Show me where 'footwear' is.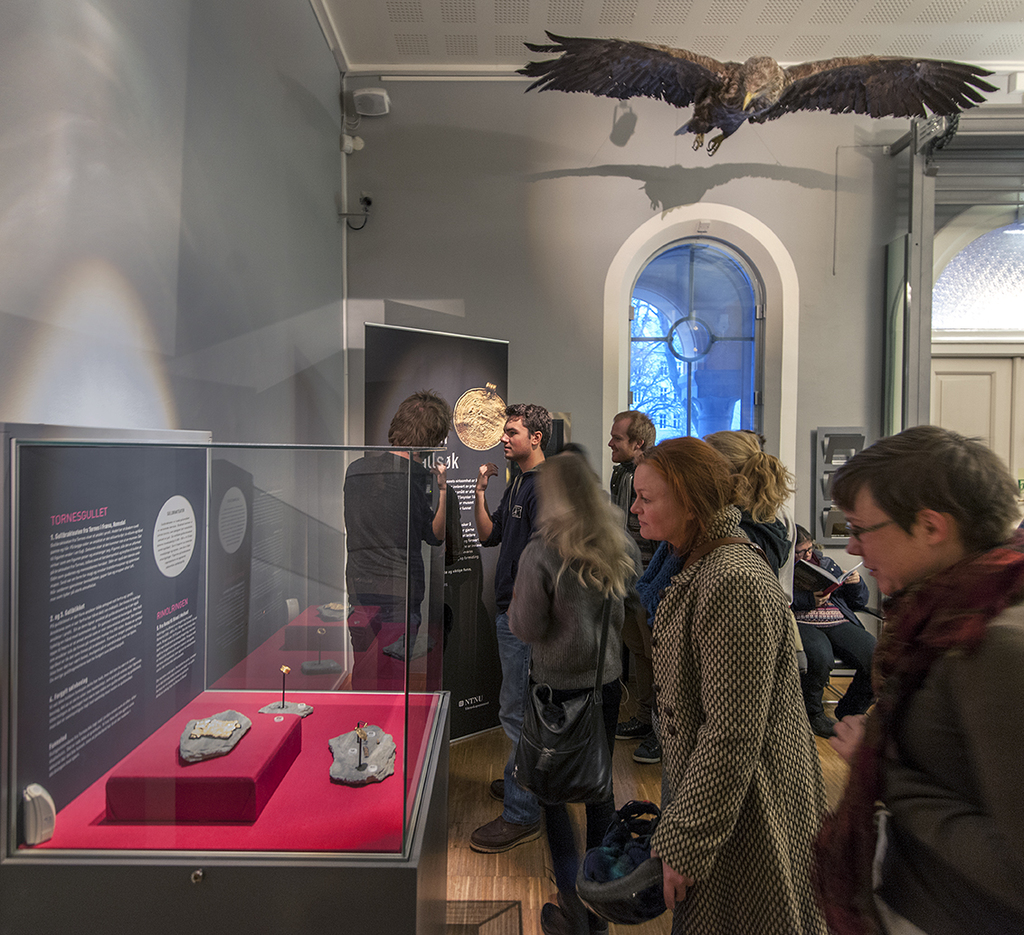
'footwear' is at rect(546, 902, 598, 934).
